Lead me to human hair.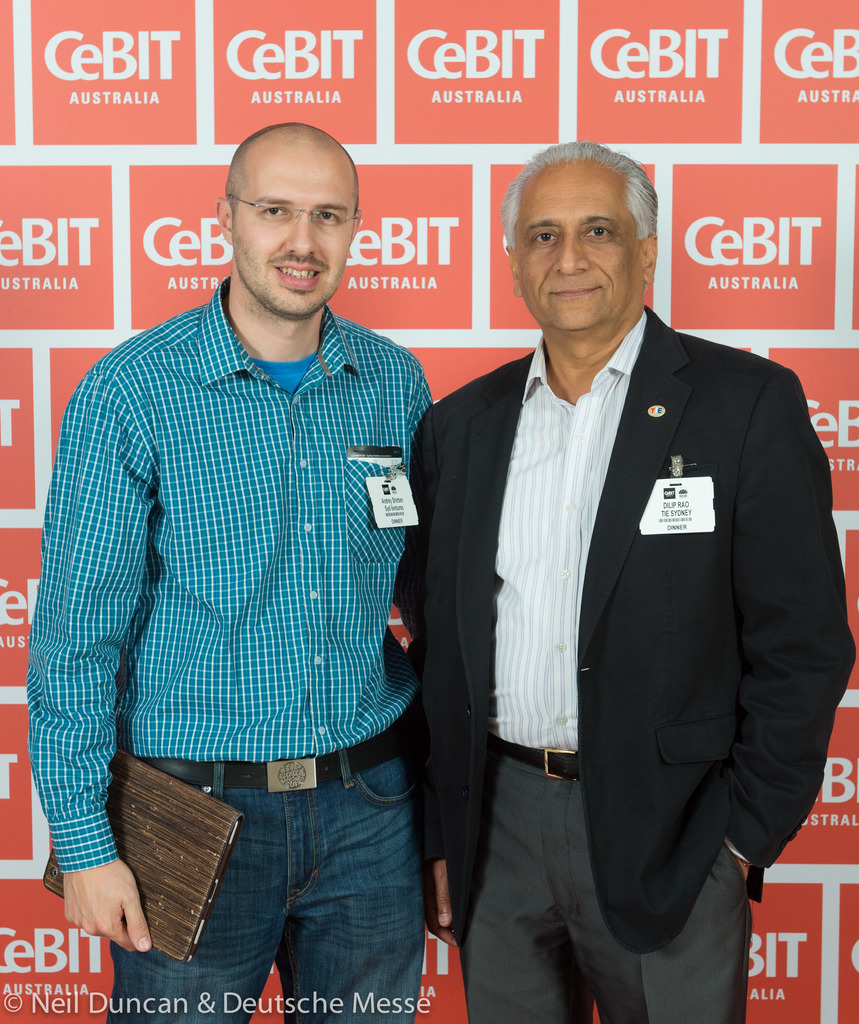
Lead to [511,144,653,263].
